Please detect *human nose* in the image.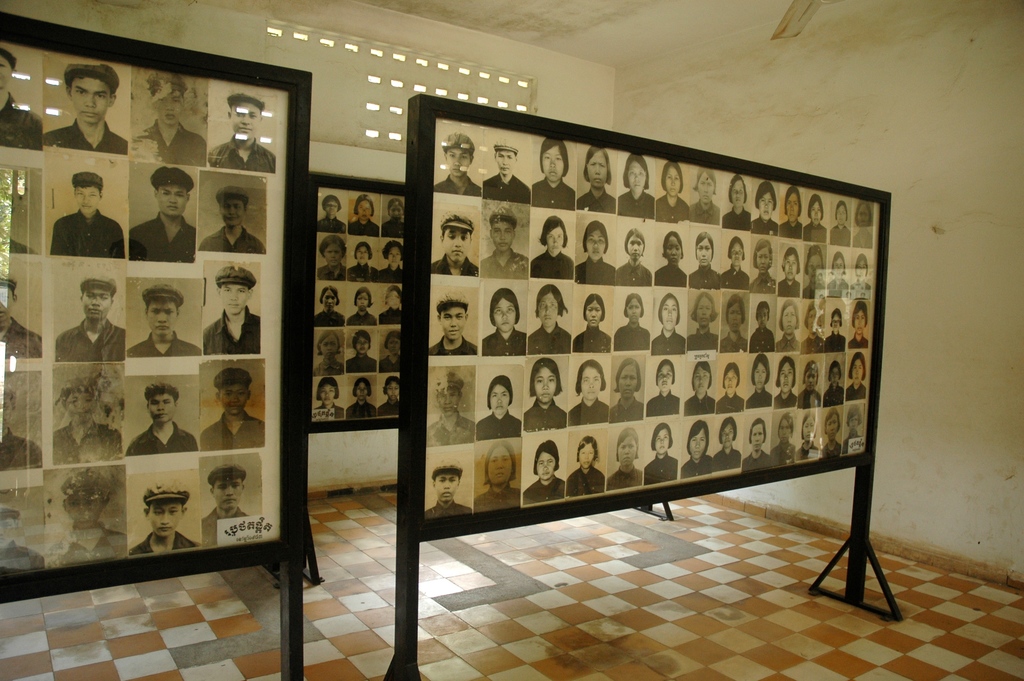
crop(594, 243, 598, 248).
